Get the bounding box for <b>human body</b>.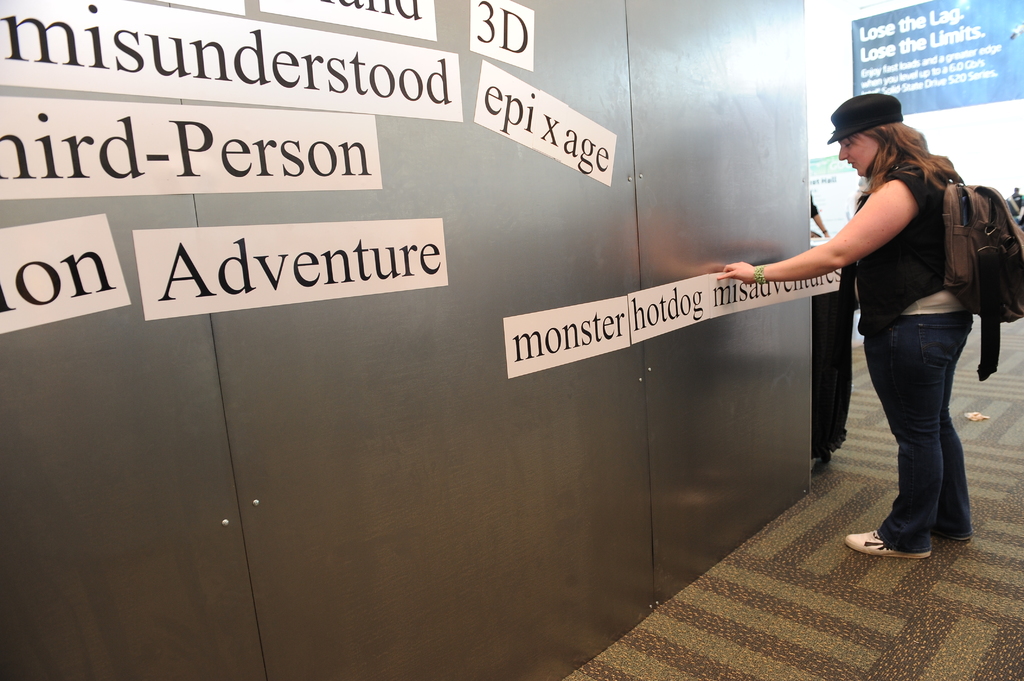
crop(720, 94, 975, 554).
